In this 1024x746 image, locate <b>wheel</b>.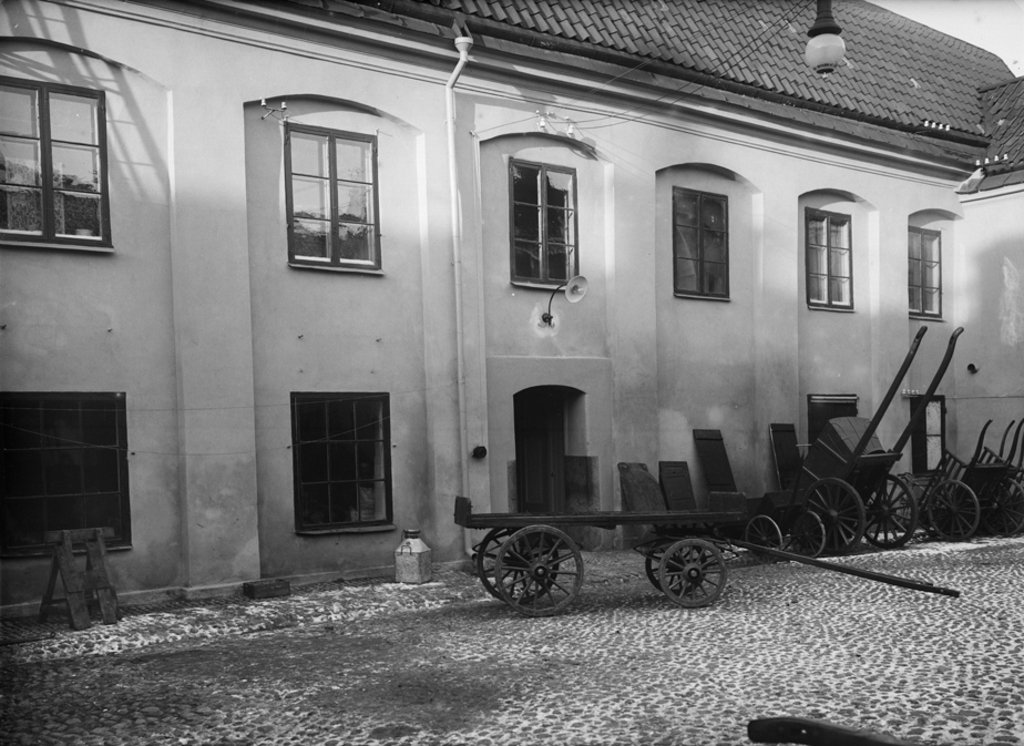
Bounding box: left=647, top=535, right=708, bottom=596.
